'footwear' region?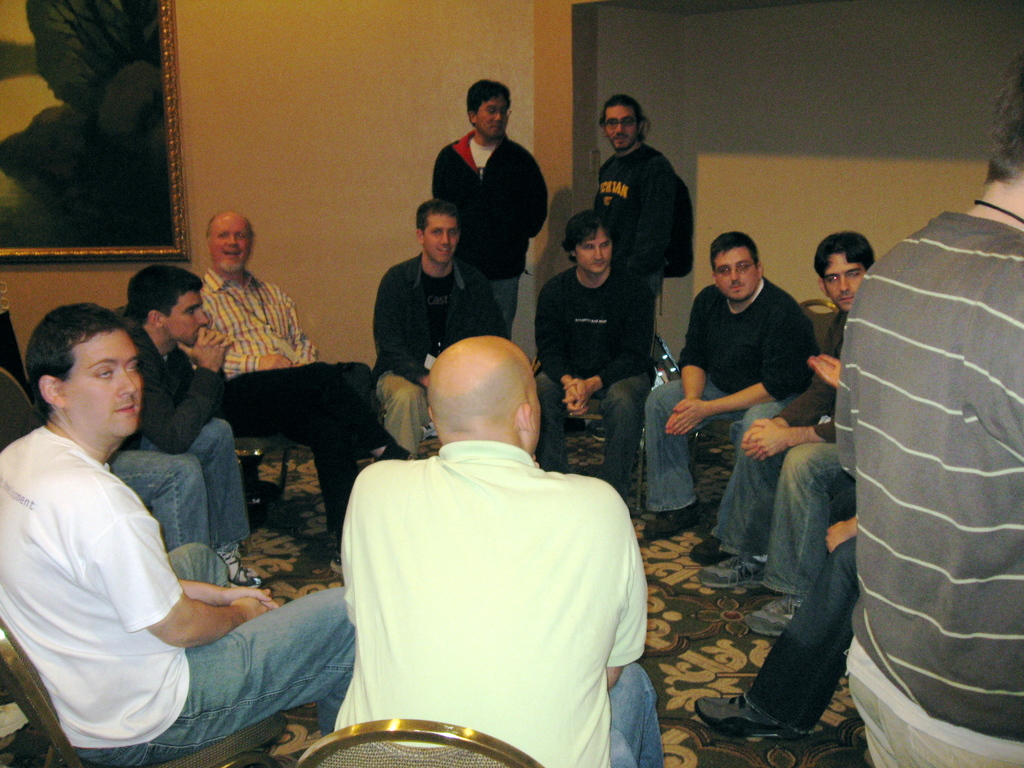
[x1=684, y1=537, x2=735, y2=567]
